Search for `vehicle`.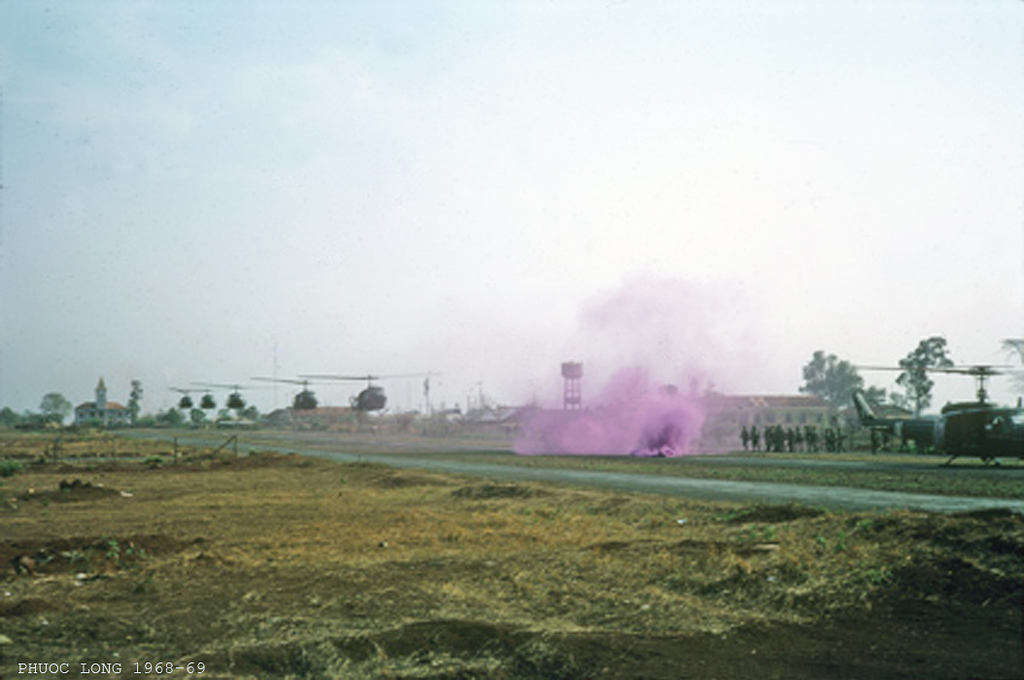
Found at (163,384,203,410).
